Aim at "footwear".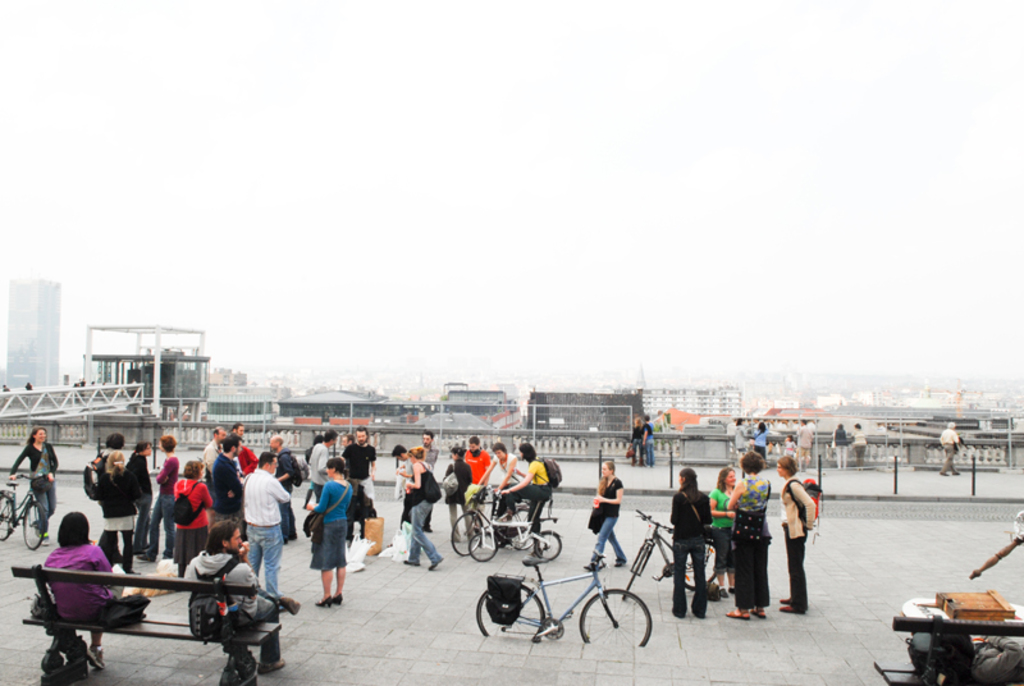
Aimed at left=255, top=659, right=285, bottom=671.
